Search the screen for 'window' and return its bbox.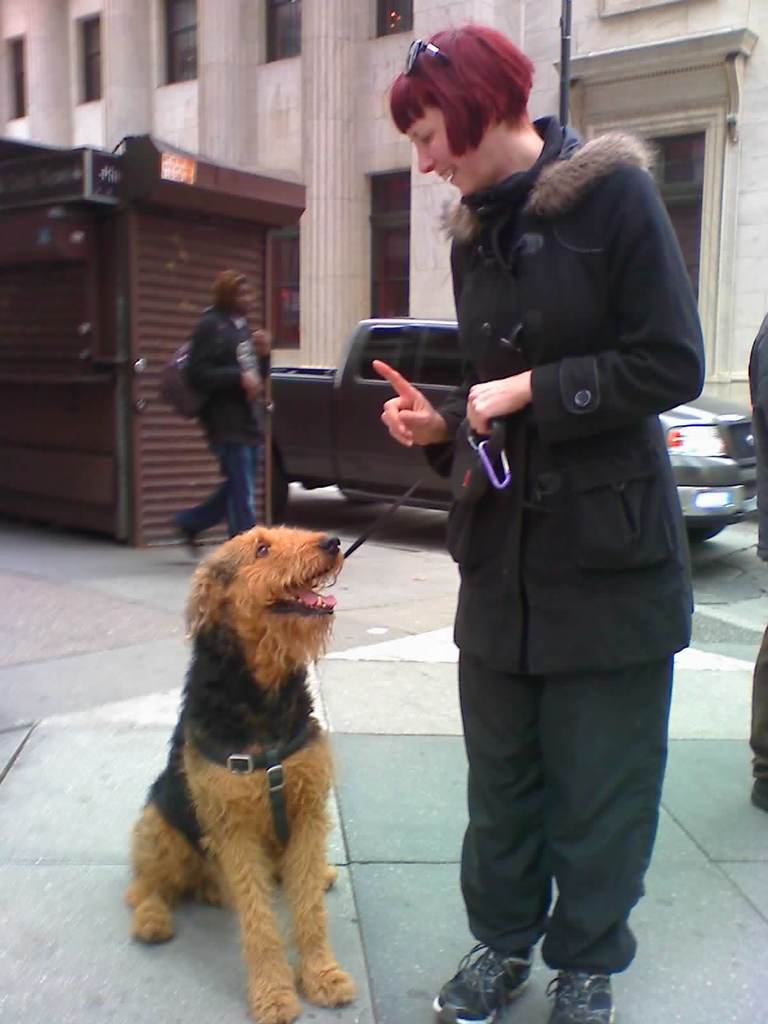
Found: [left=0, top=31, right=38, bottom=134].
